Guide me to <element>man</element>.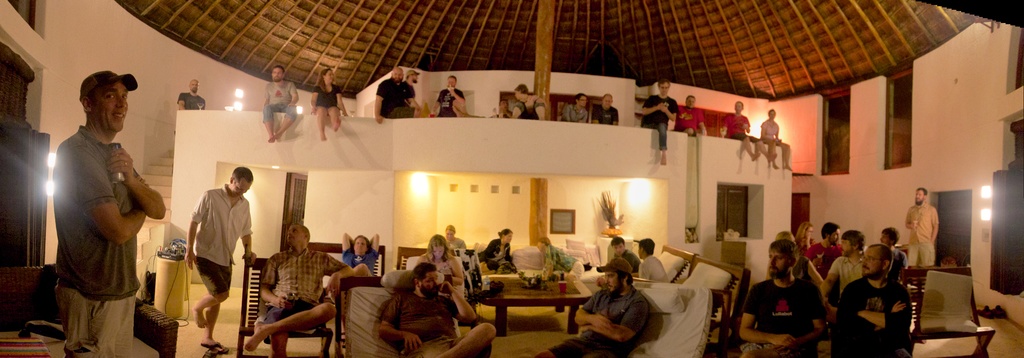
Guidance: region(611, 235, 635, 270).
